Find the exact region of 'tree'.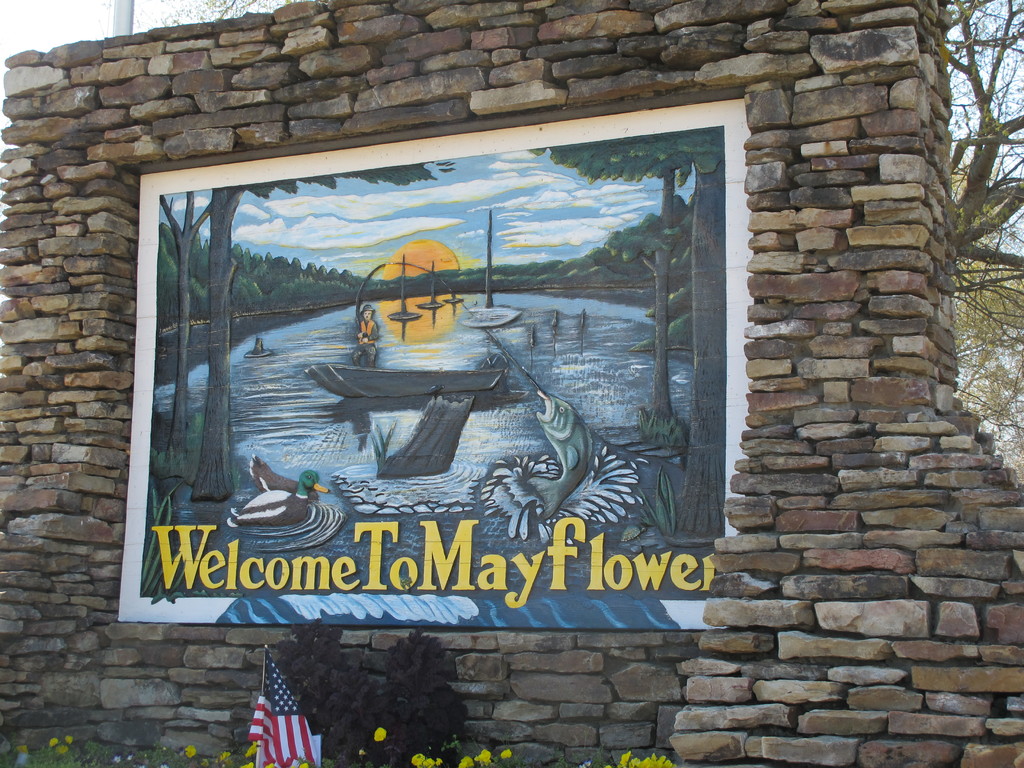
Exact region: (x1=634, y1=161, x2=692, y2=436).
